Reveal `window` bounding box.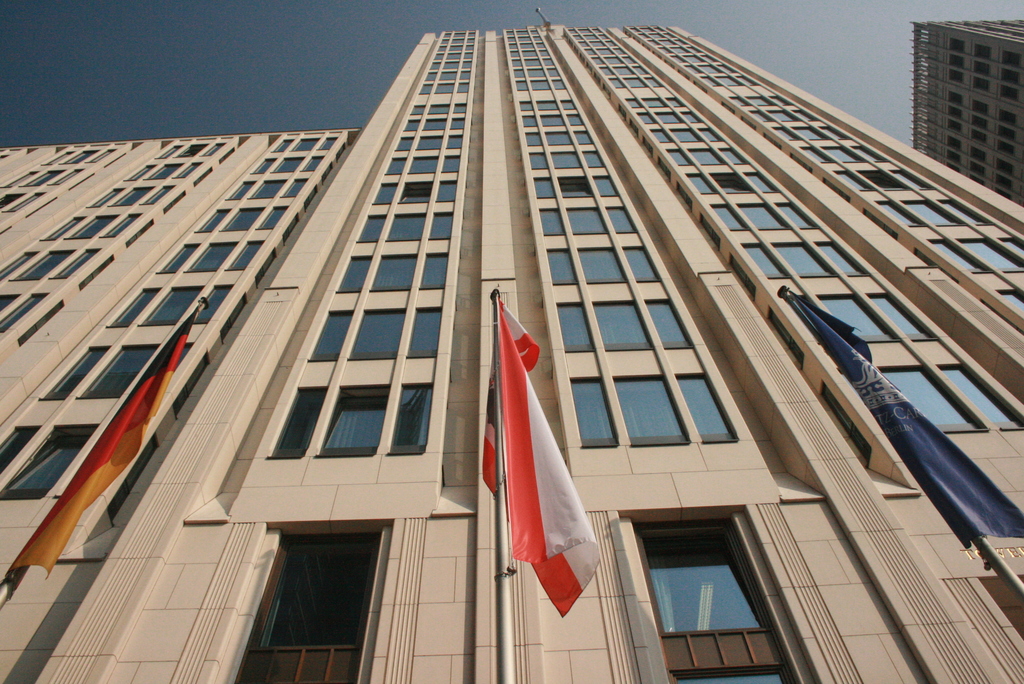
Revealed: 547, 245, 579, 287.
